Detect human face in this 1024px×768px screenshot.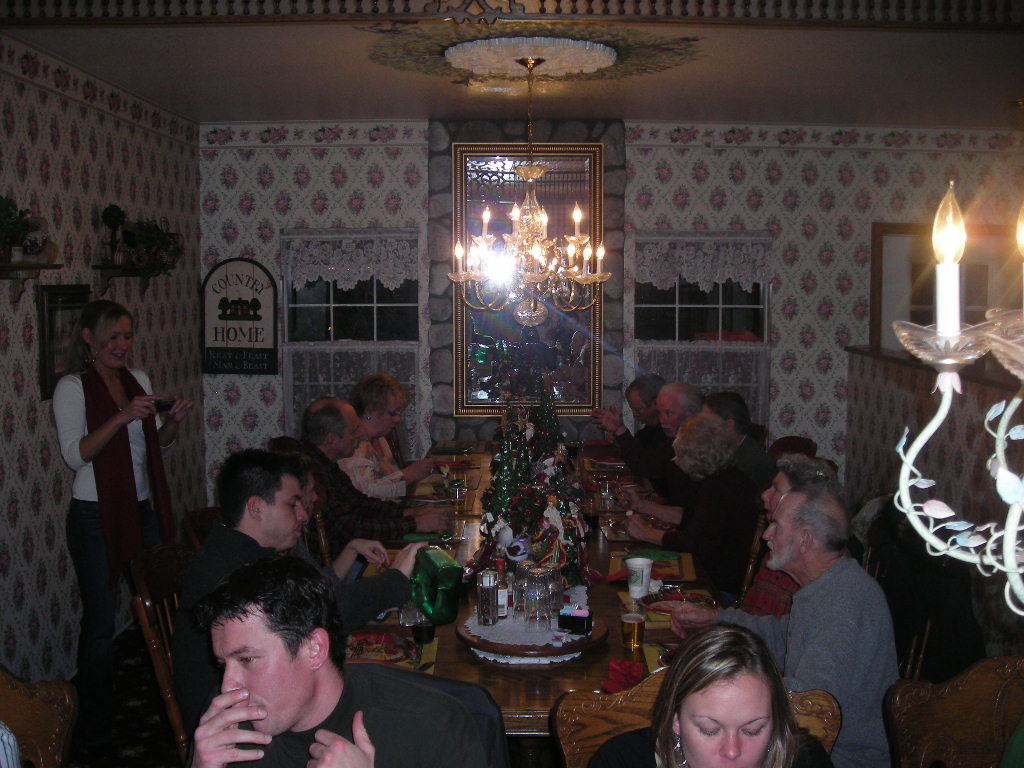
Detection: 764/500/805/563.
